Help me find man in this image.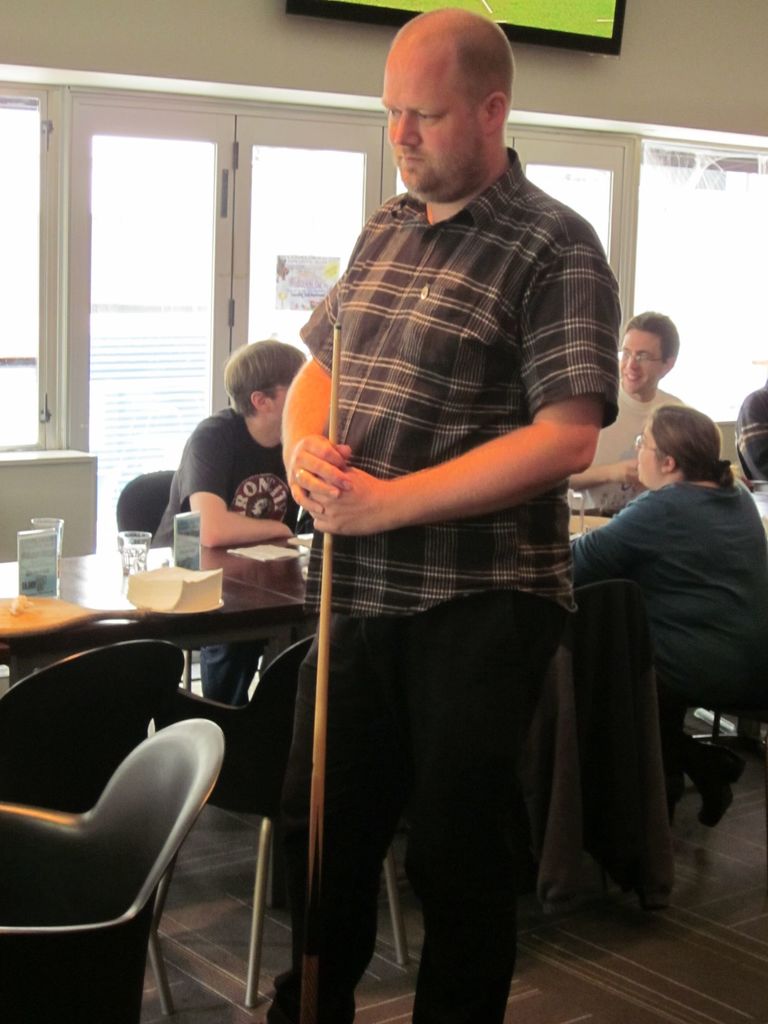
Found it: 148:337:305:704.
